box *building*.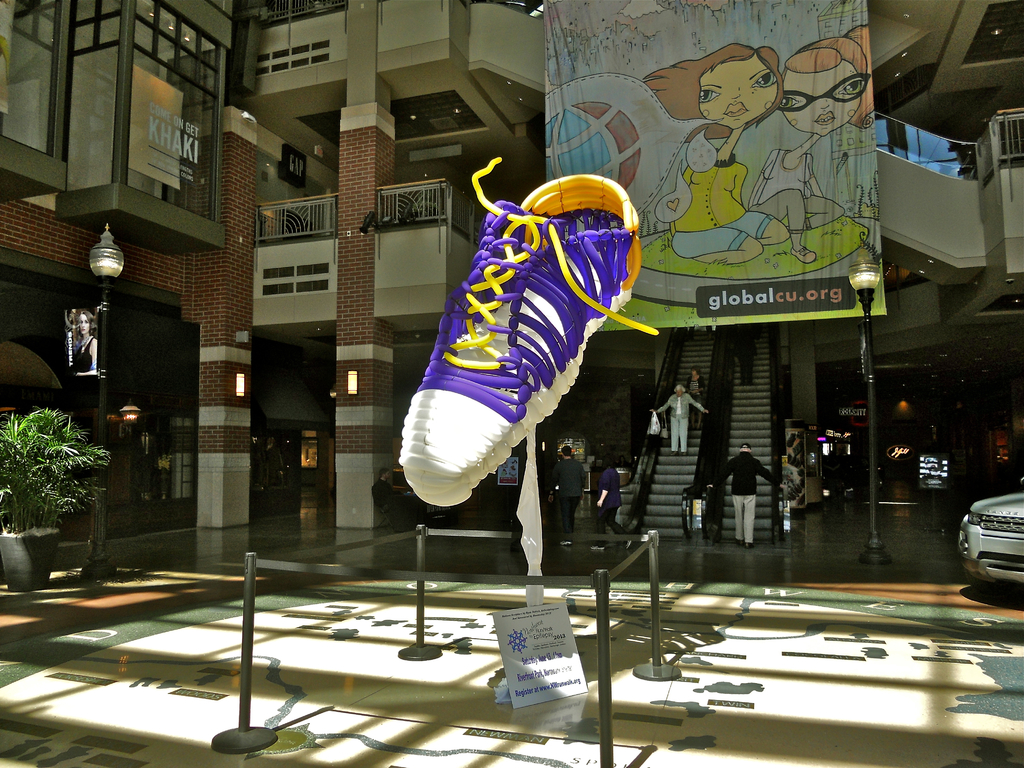
{"left": 0, "top": 0, "right": 1023, "bottom": 531}.
